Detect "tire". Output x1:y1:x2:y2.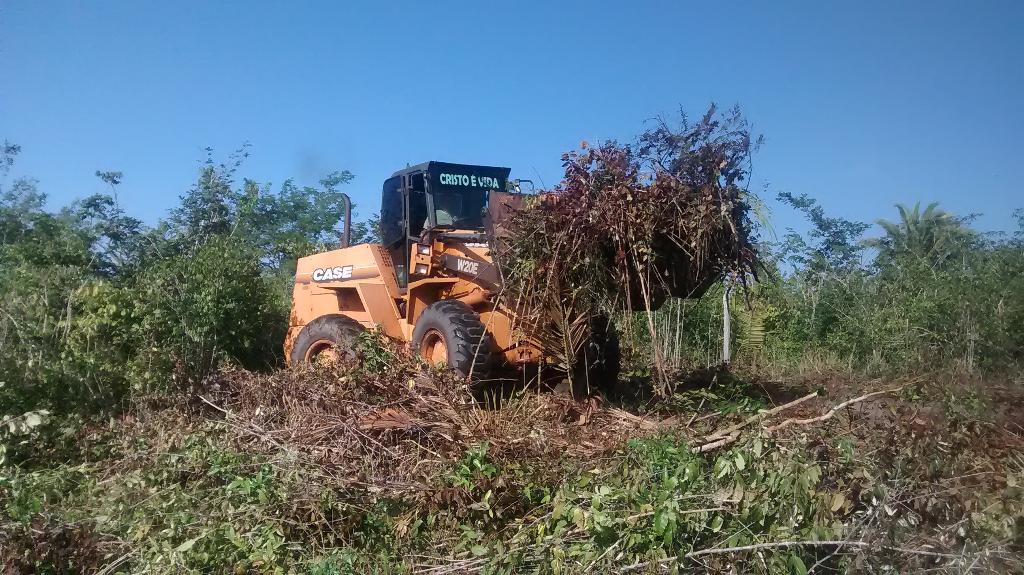
292:312:365:373.
